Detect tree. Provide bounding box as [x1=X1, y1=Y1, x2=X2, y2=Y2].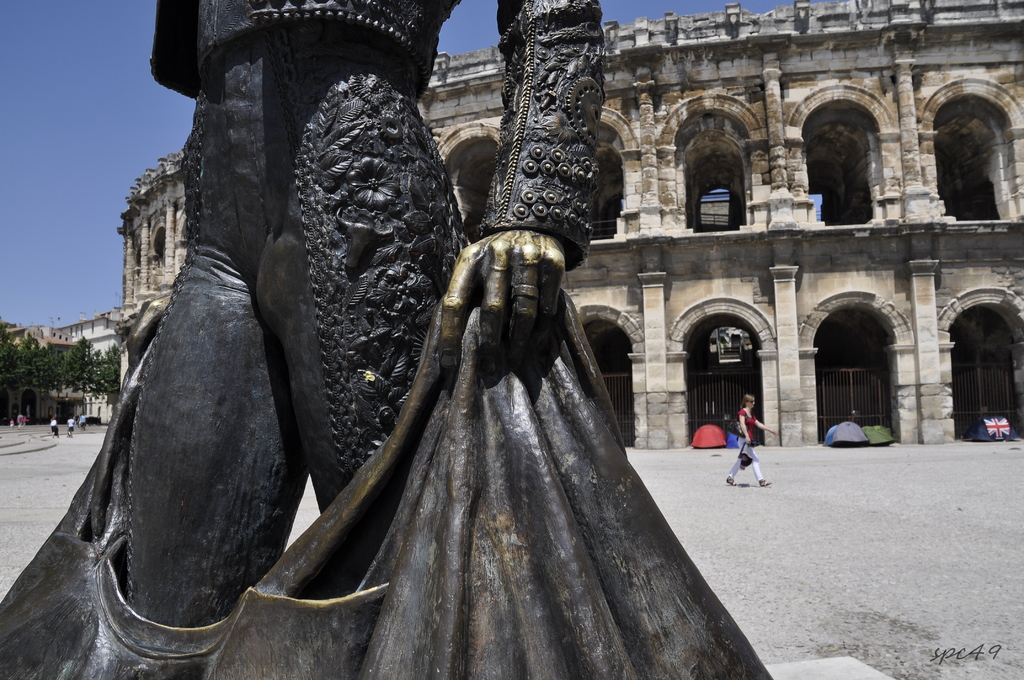
[x1=61, y1=339, x2=93, y2=419].
